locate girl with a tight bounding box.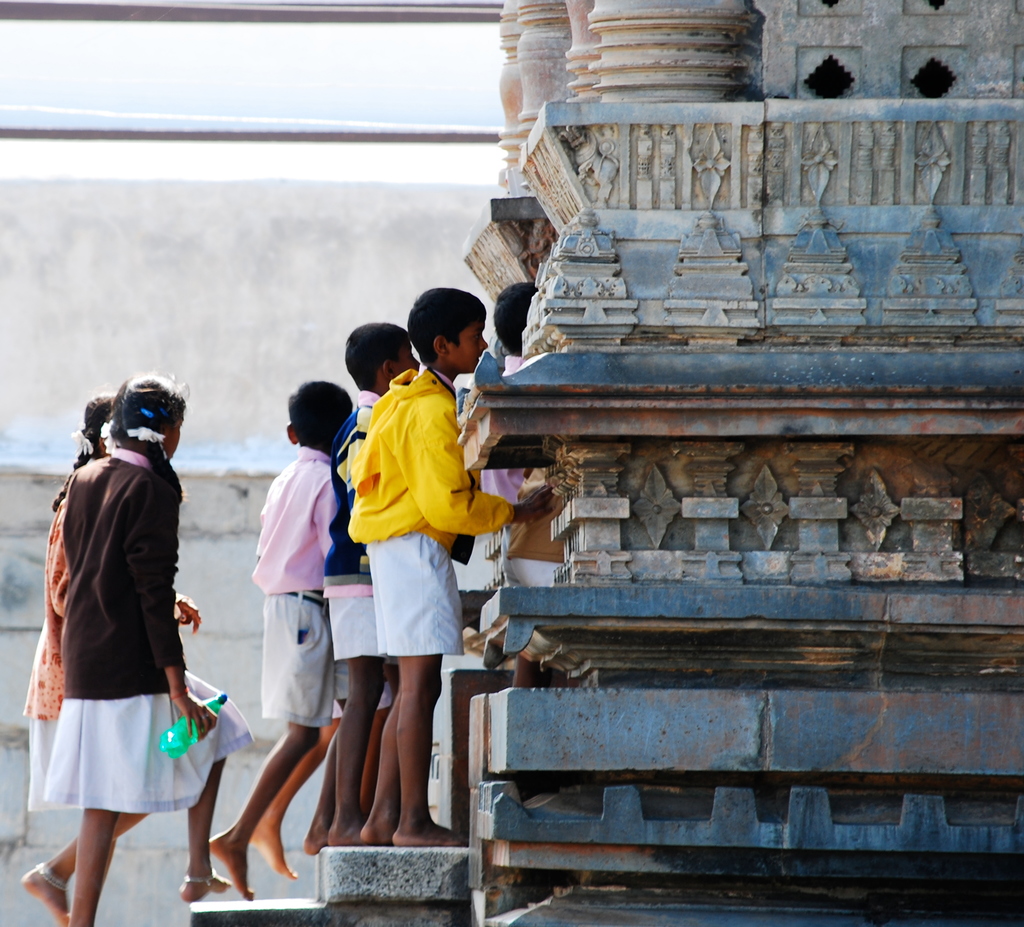
bbox(10, 386, 164, 926).
